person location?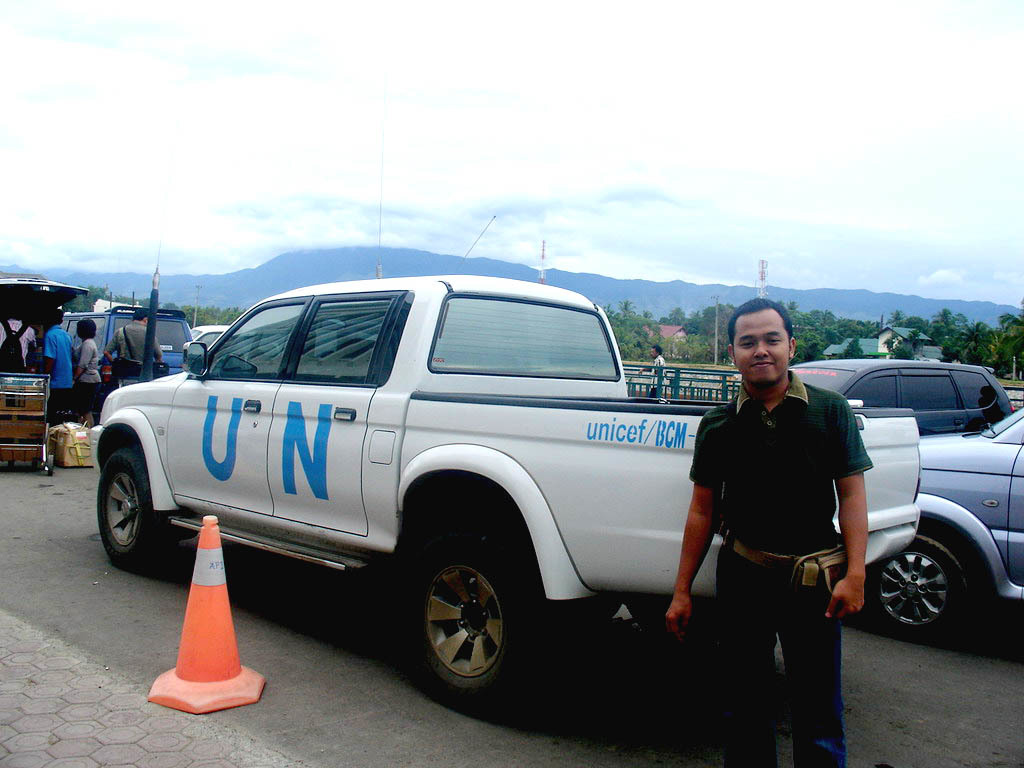
(640, 291, 863, 738)
